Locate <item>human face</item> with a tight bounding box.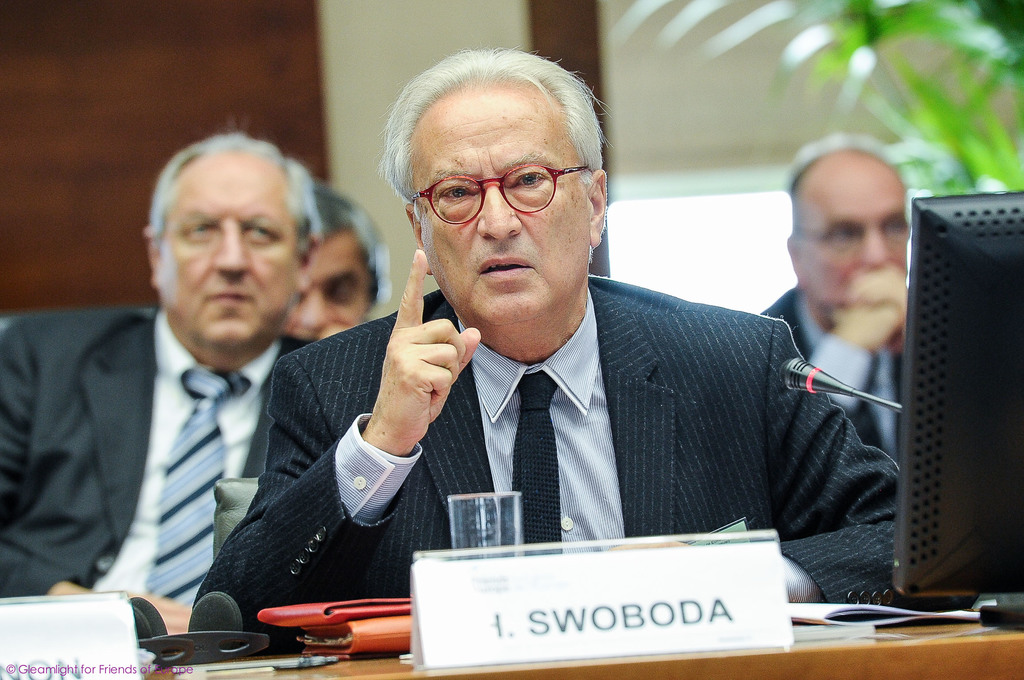
{"x1": 289, "y1": 236, "x2": 366, "y2": 343}.
